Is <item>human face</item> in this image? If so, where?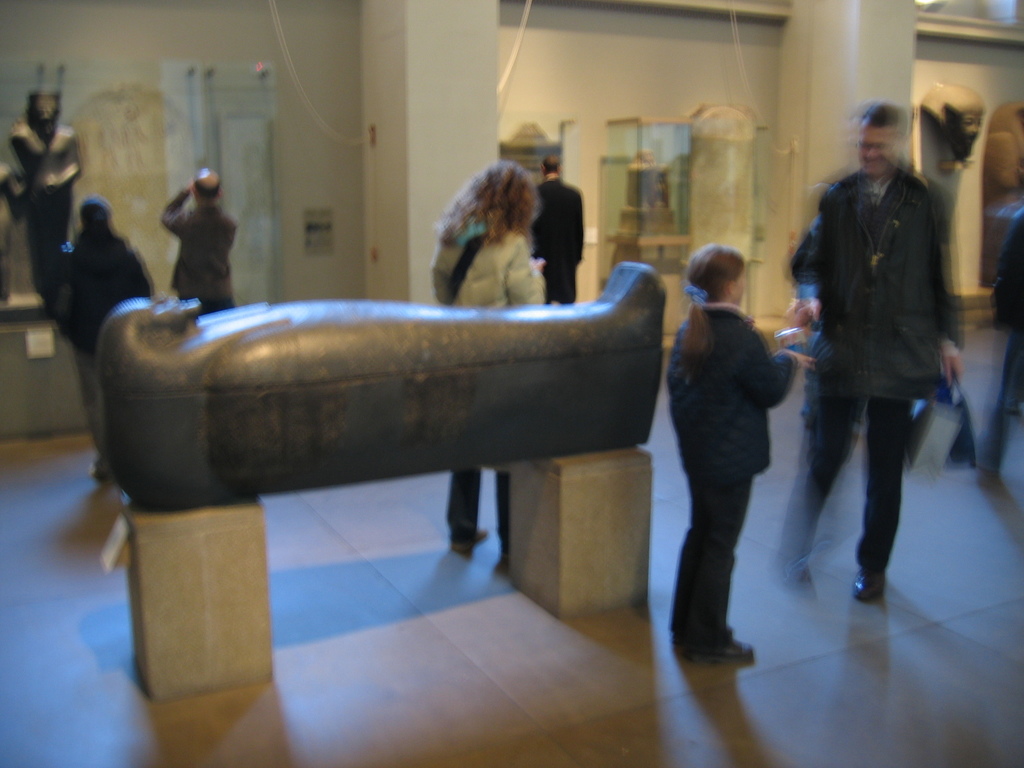
Yes, at 857, 127, 897, 170.
